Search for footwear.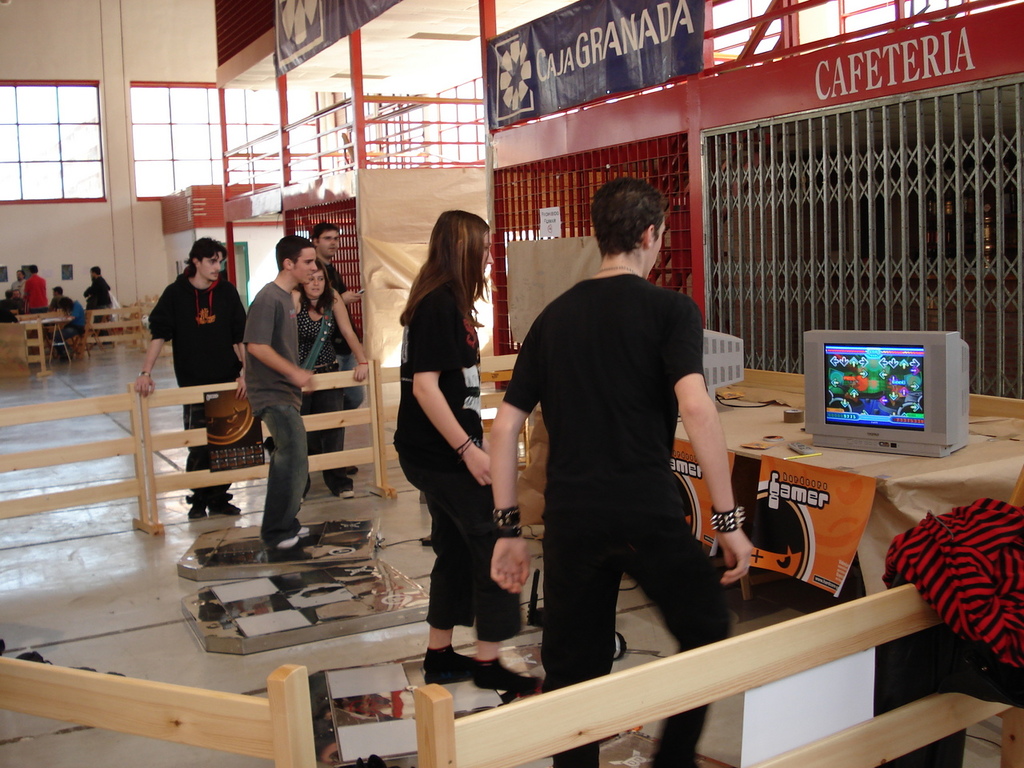
Found at 327 480 354 496.
